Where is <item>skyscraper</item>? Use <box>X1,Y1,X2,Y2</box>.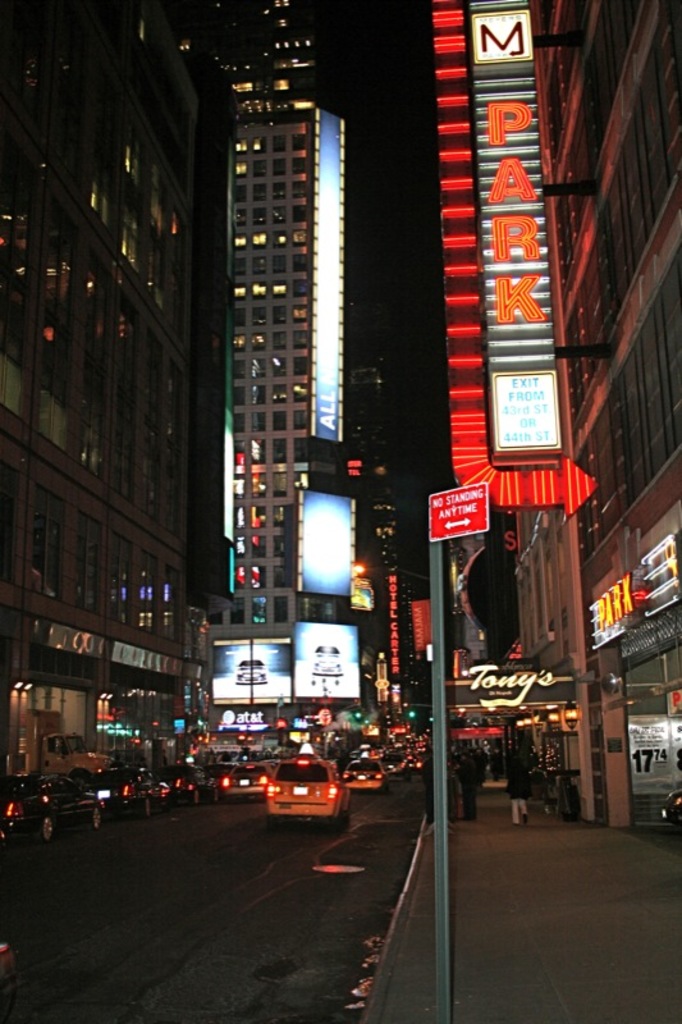
<box>186,19,386,758</box>.
